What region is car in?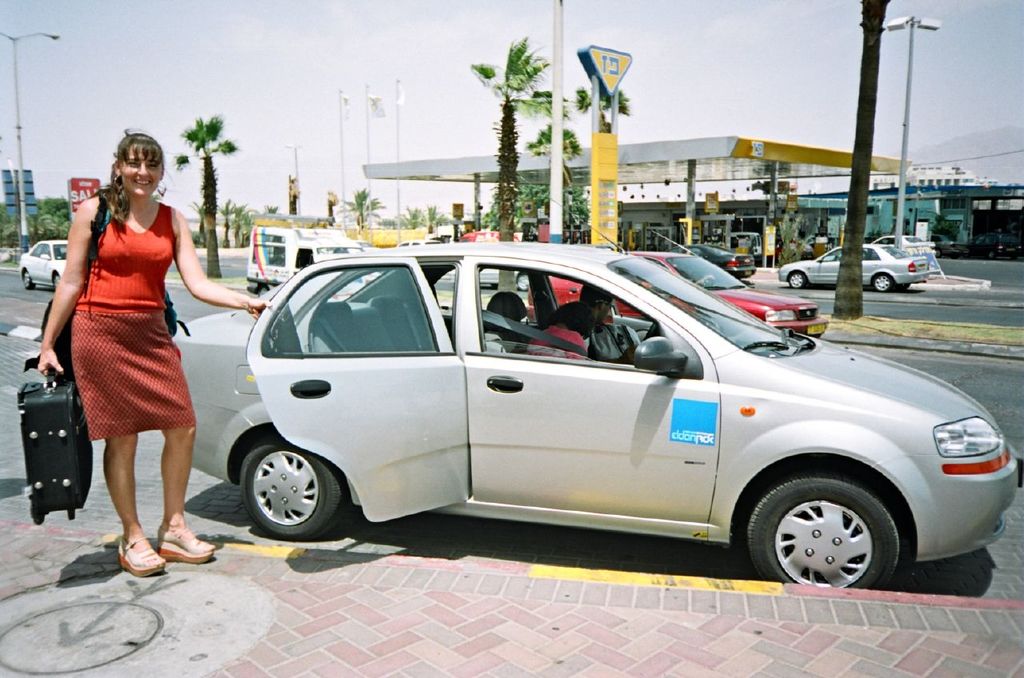
crop(773, 242, 927, 291).
